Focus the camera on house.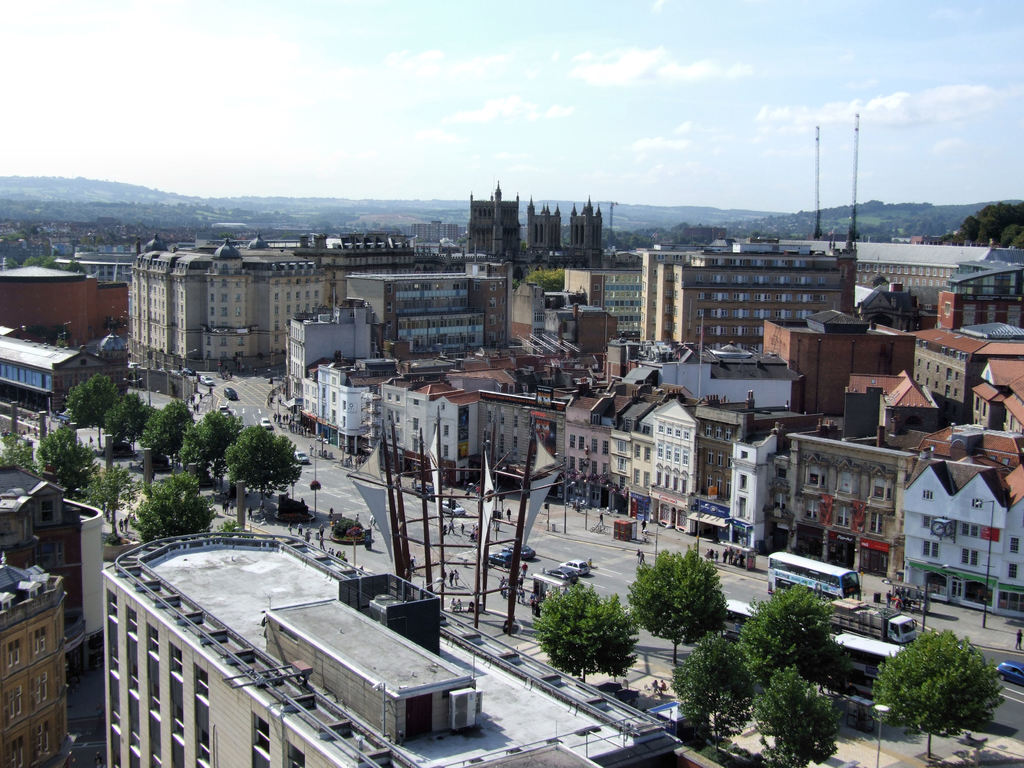
Focus region: {"left": 210, "top": 237, "right": 255, "bottom": 363}.
